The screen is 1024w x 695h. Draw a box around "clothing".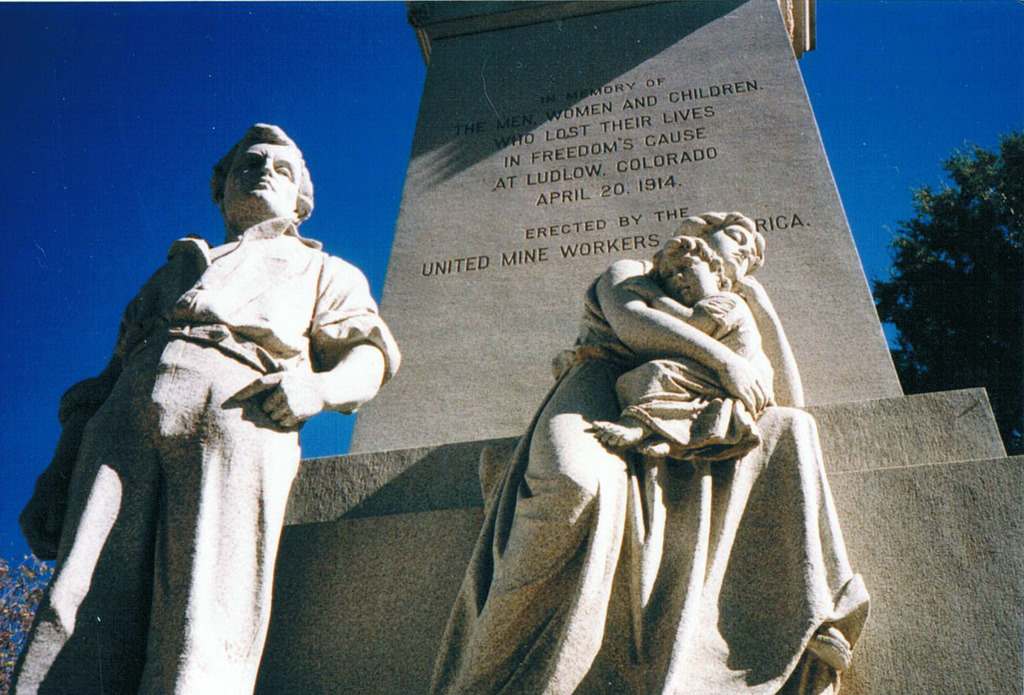
48 182 382 679.
